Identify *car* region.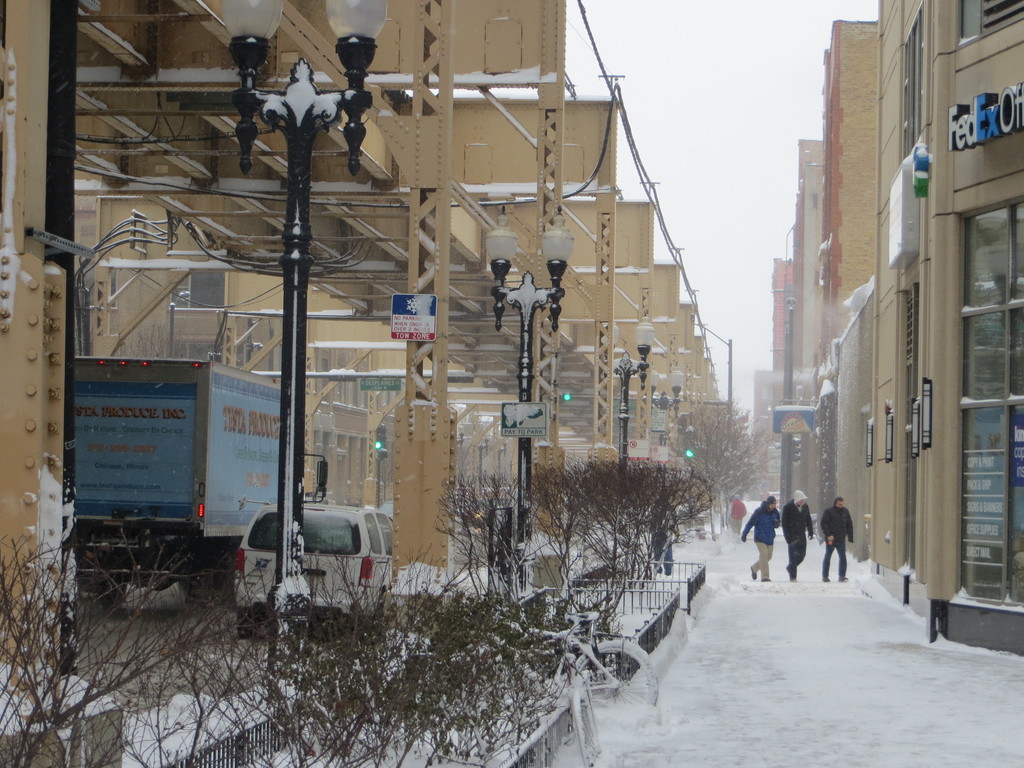
Region: [x1=229, y1=507, x2=396, y2=633].
